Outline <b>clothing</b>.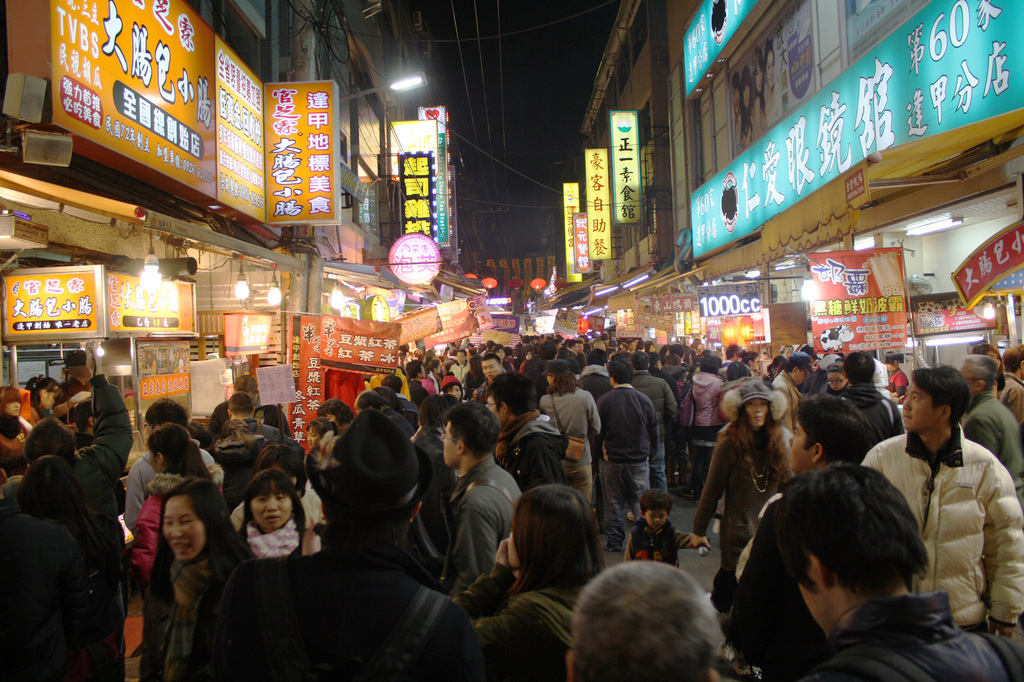
Outline: [239,544,466,681].
